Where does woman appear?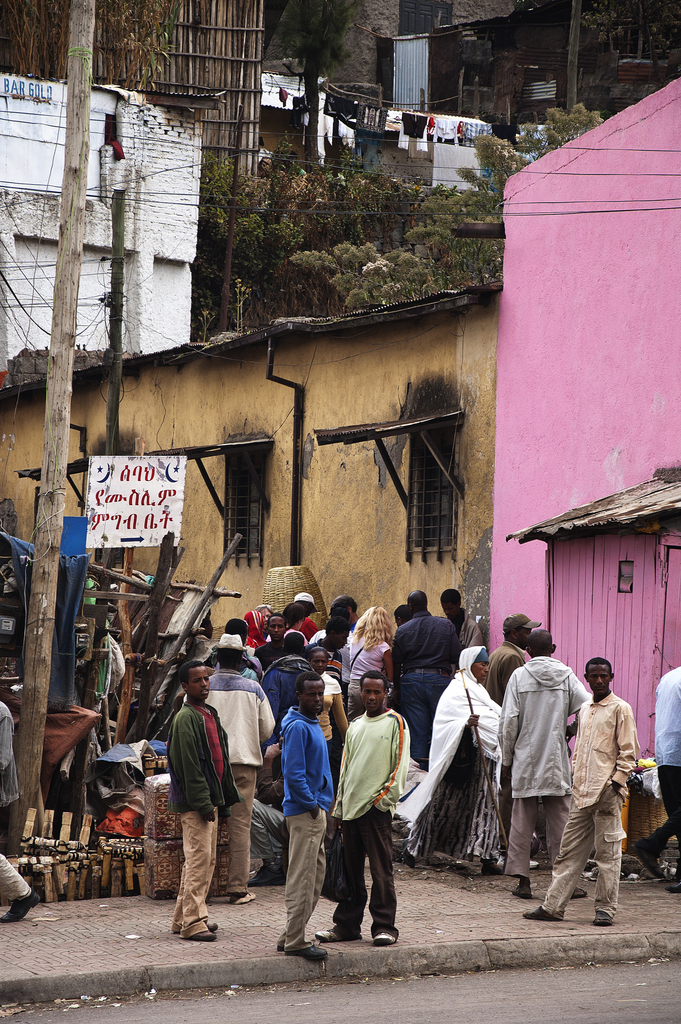
Appears at bbox=[398, 644, 510, 870].
